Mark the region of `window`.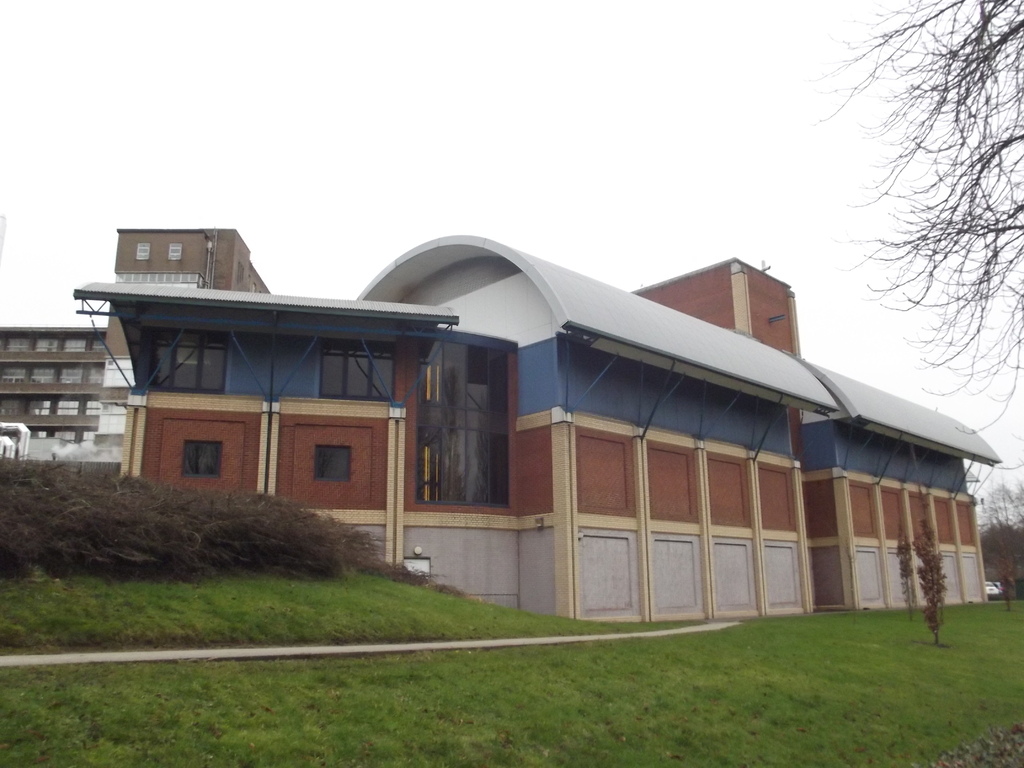
Region: rect(60, 332, 89, 349).
